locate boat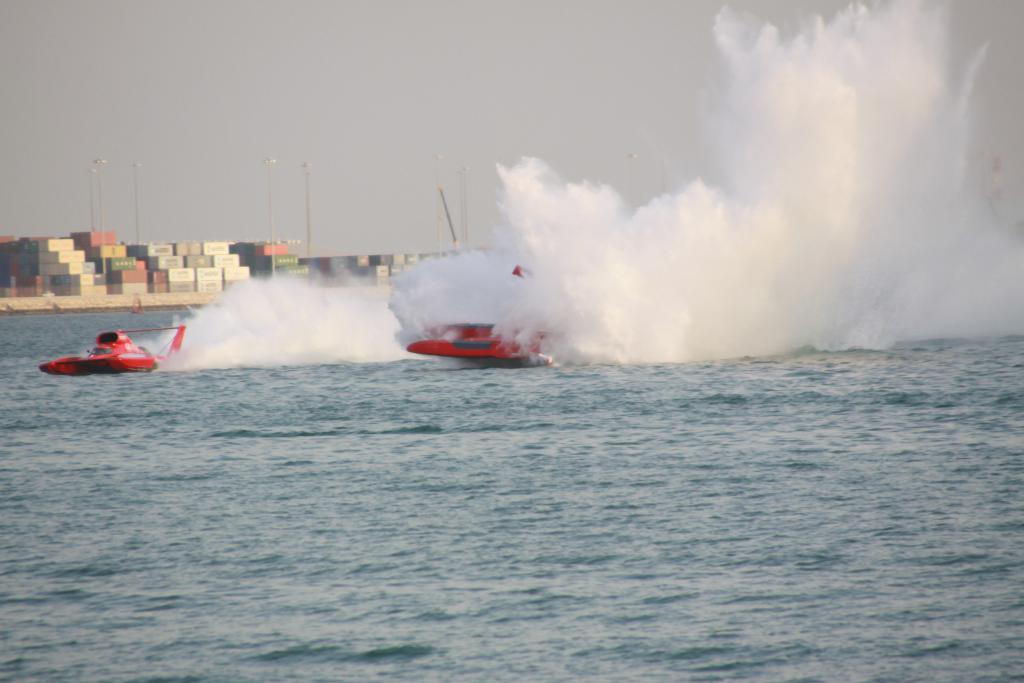
l=401, t=197, r=572, b=379
